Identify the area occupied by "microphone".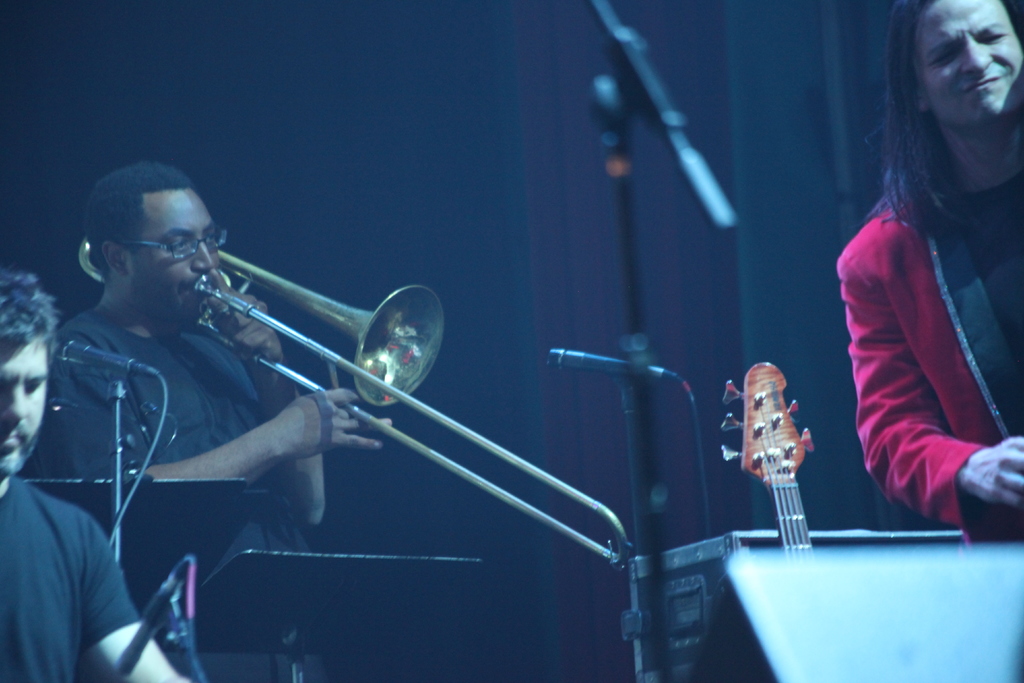
Area: [42,325,159,378].
